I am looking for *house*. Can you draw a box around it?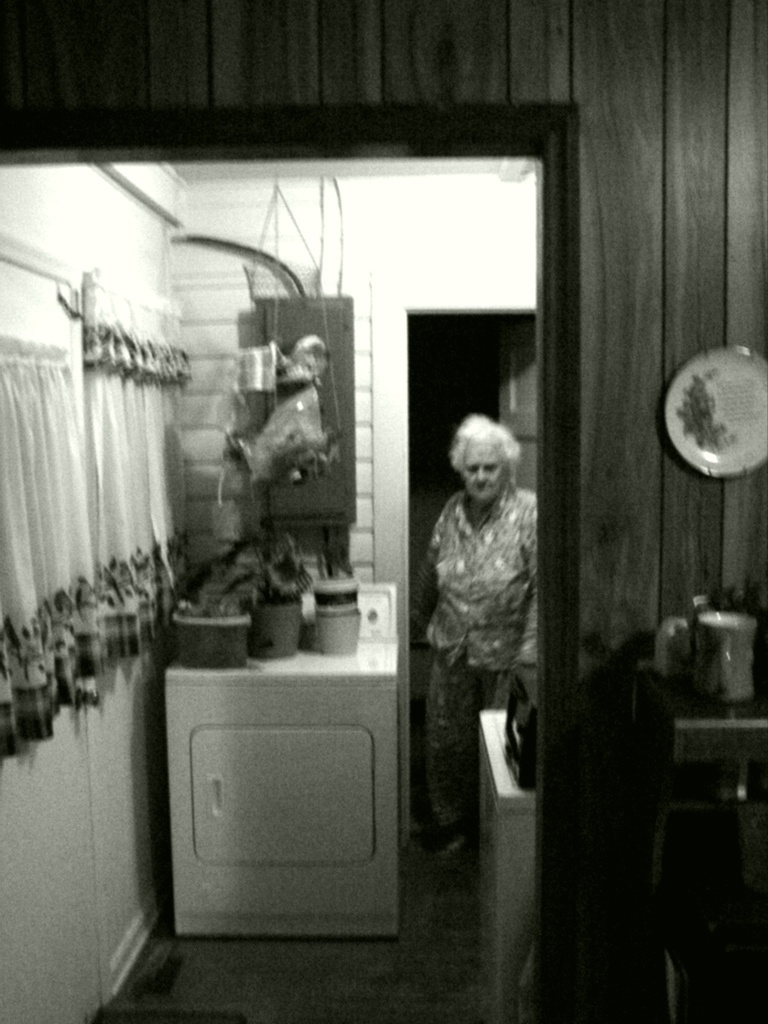
Sure, the bounding box is (0,0,767,1023).
